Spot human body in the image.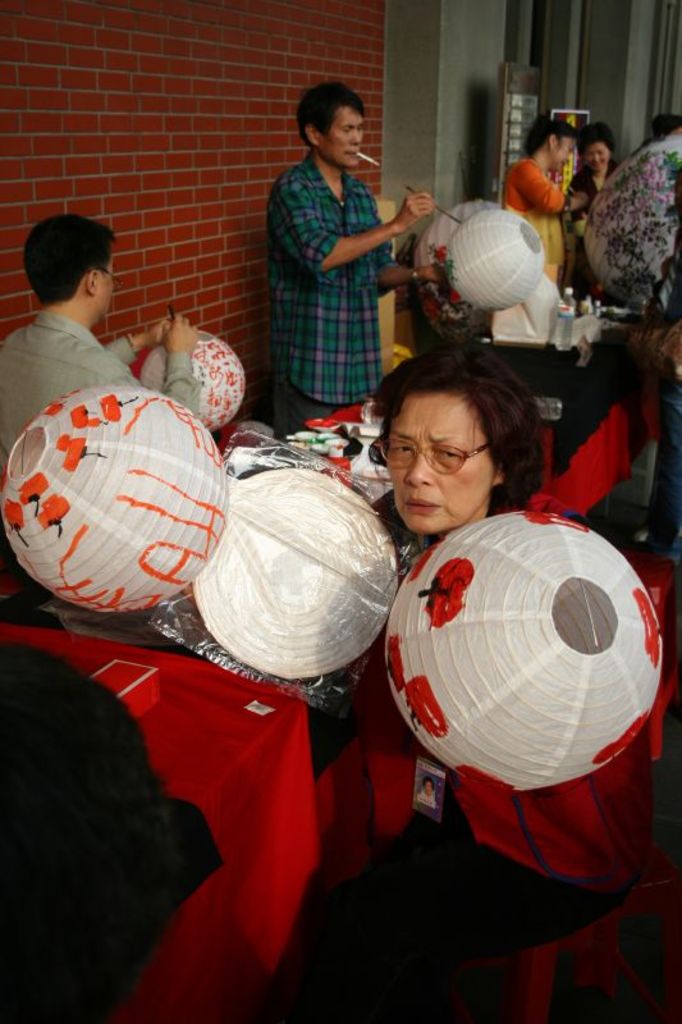
human body found at {"left": 349, "top": 337, "right": 681, "bottom": 1014}.
